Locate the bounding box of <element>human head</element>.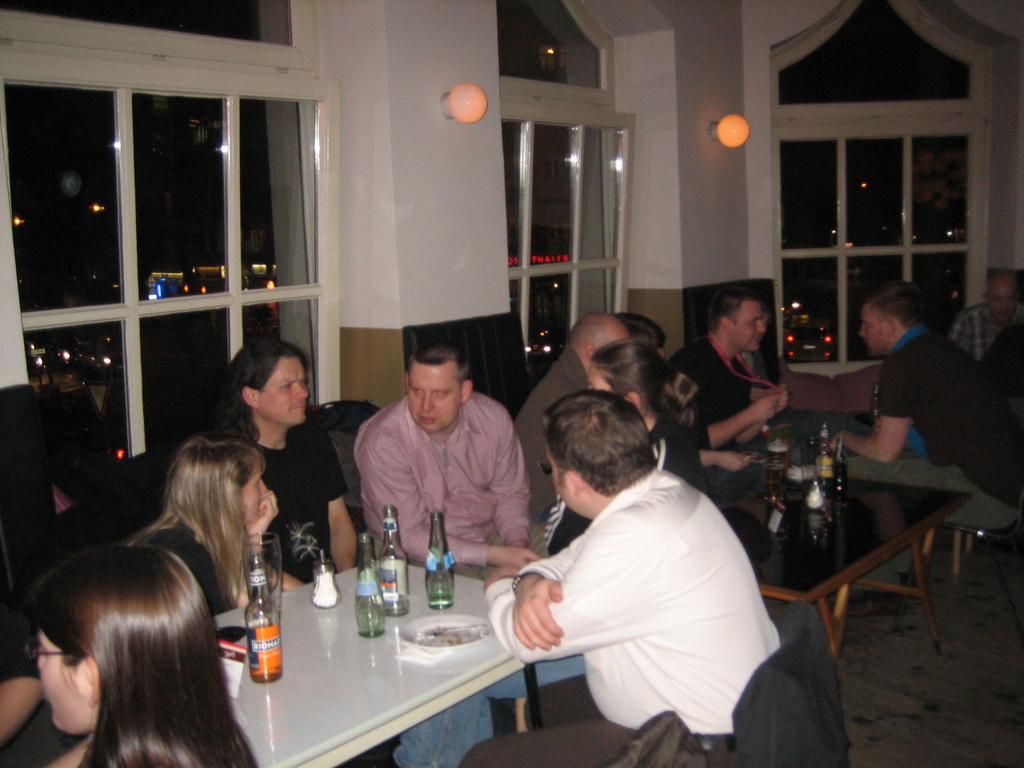
Bounding box: 541 387 649 516.
